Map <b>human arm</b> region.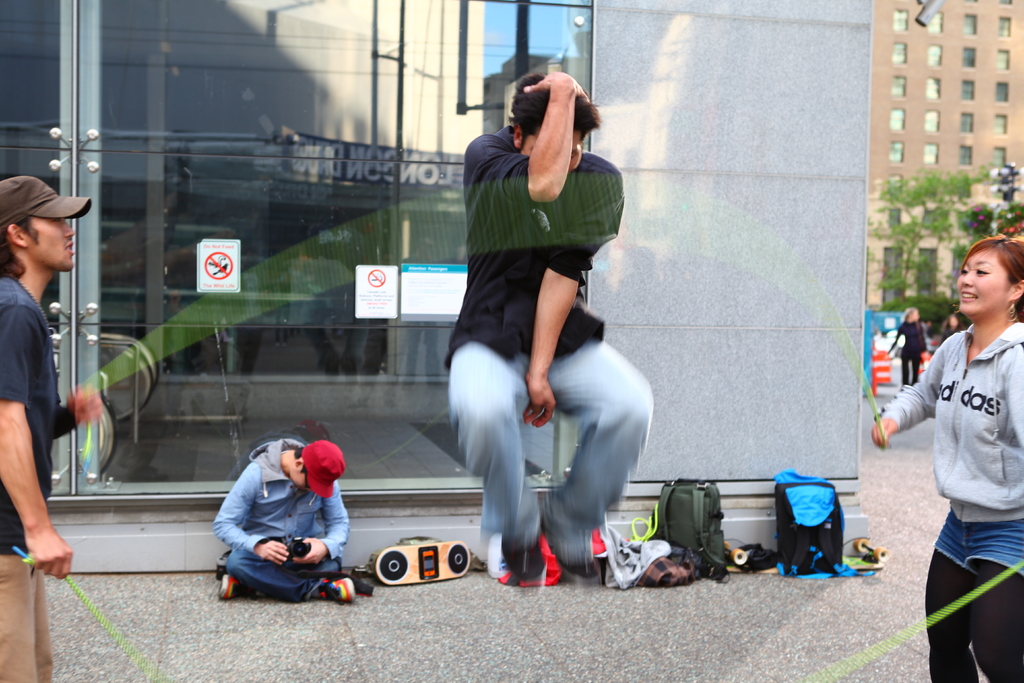
Mapped to {"x1": 888, "y1": 328, "x2": 902, "y2": 356}.
